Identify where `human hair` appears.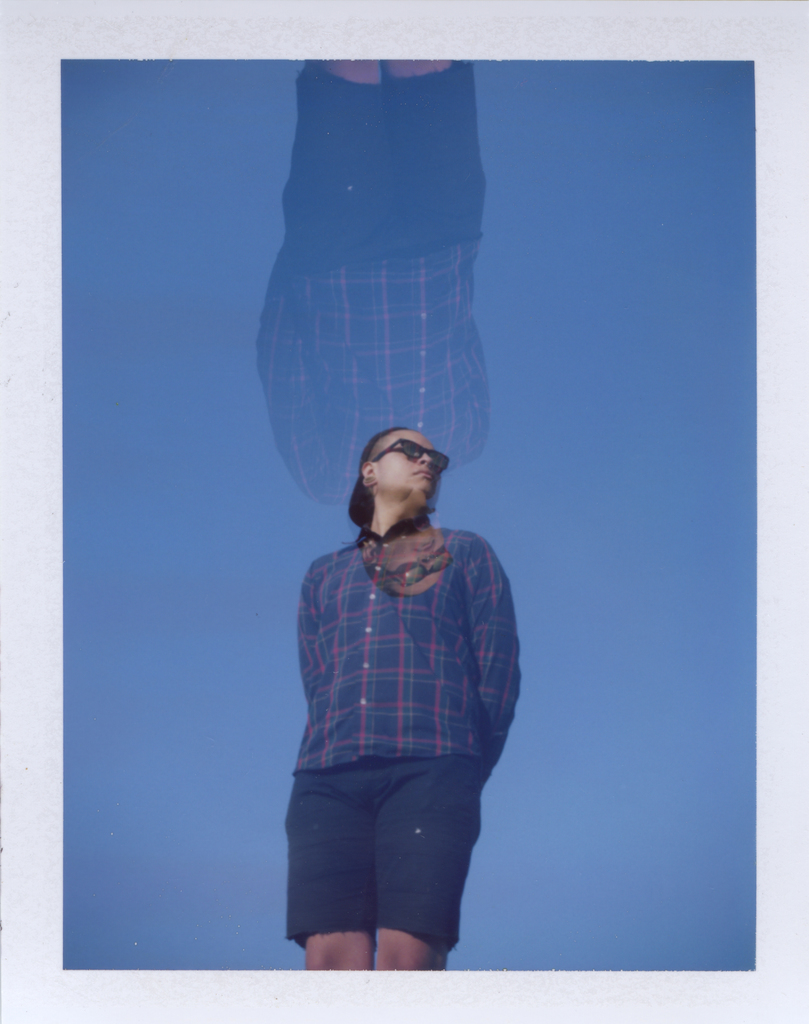
Appears at rect(352, 430, 449, 535).
